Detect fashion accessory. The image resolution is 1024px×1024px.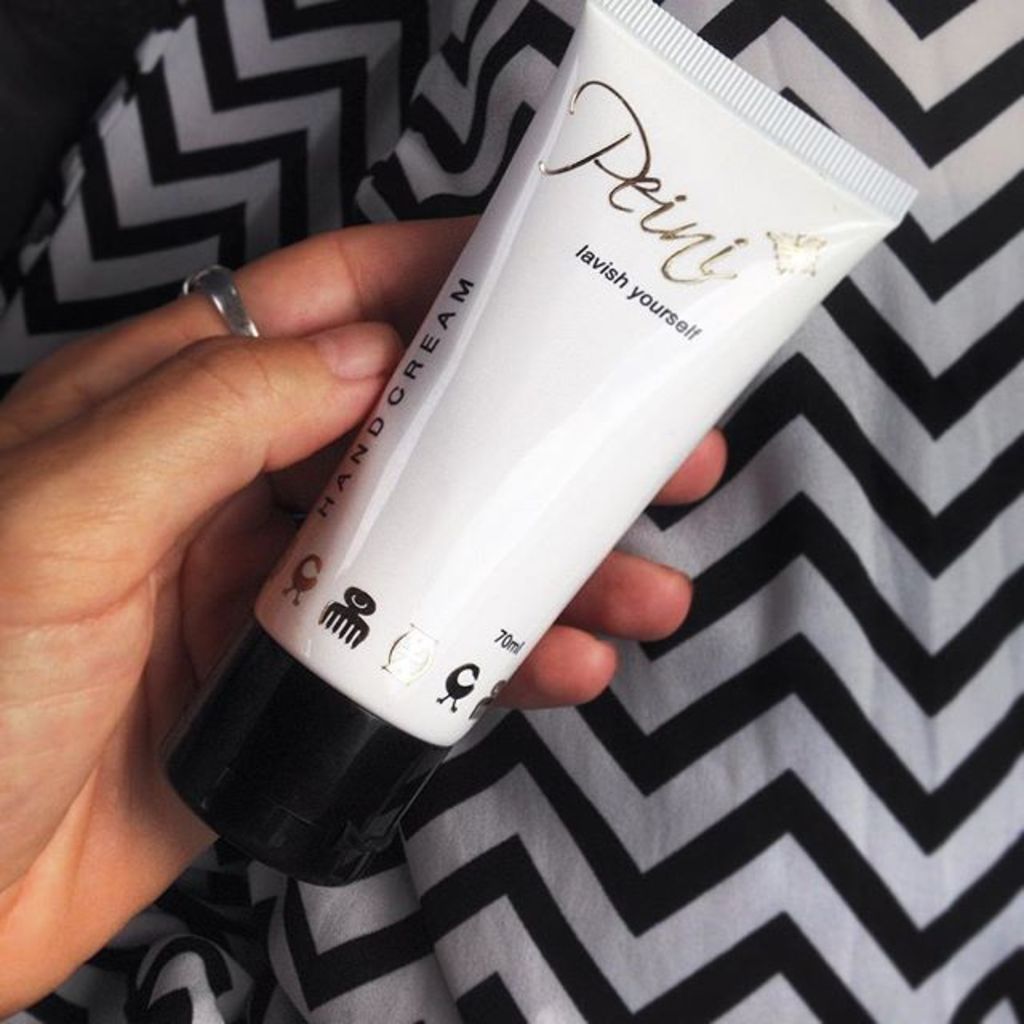
<box>179,256,266,344</box>.
